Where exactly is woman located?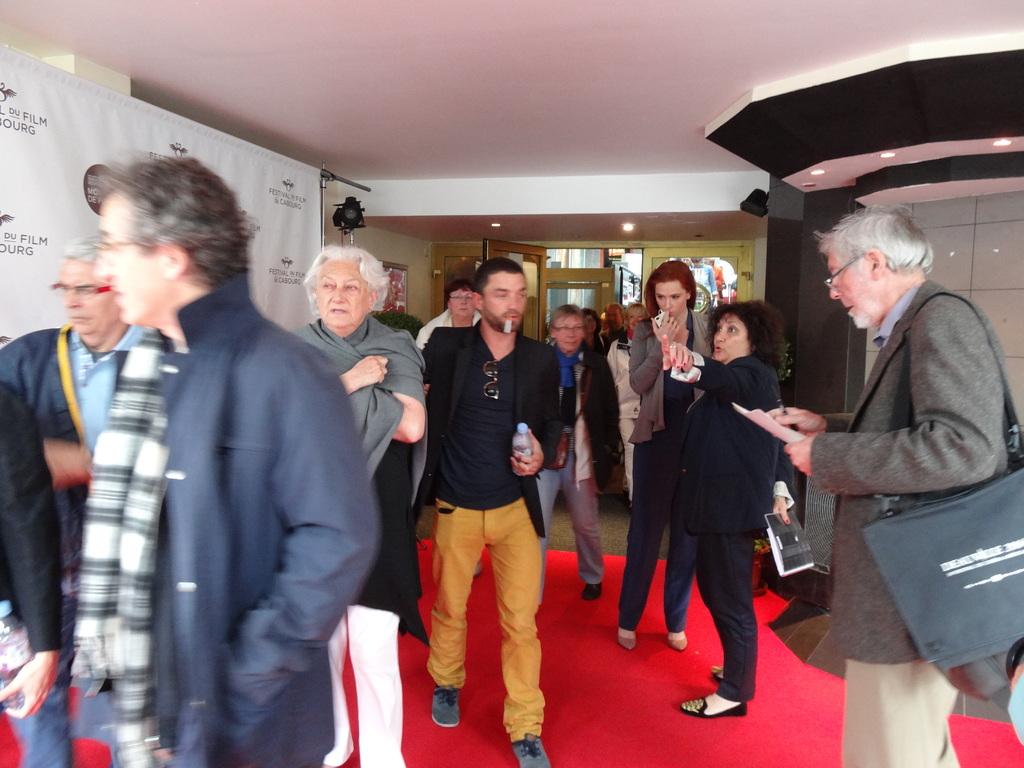
Its bounding box is region(660, 285, 798, 737).
